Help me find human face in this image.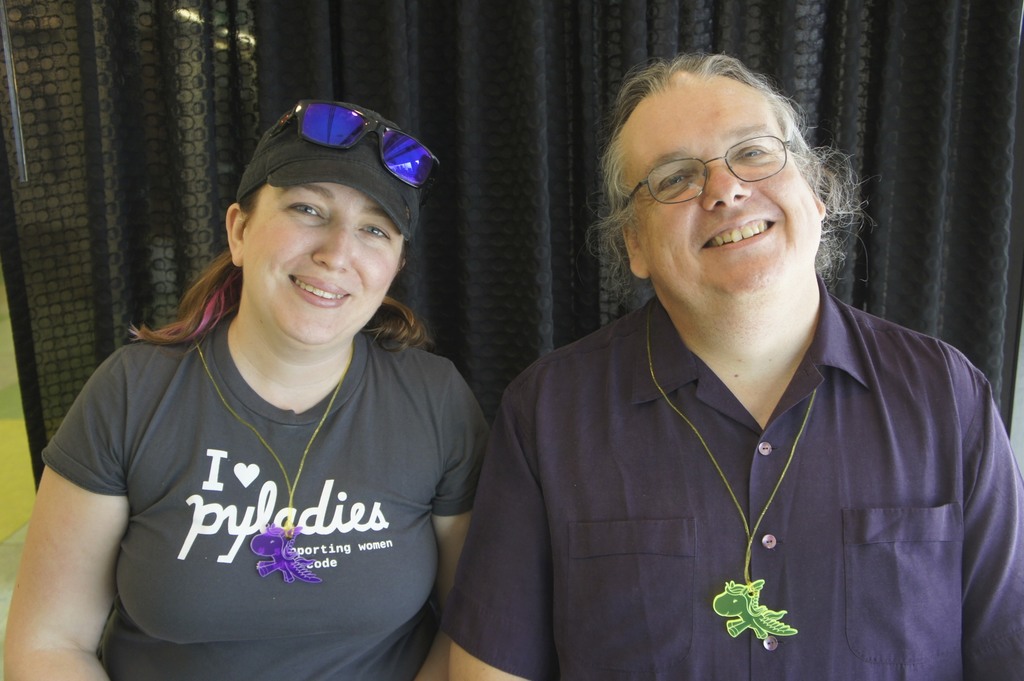
Found it: <bbox>243, 183, 405, 346</bbox>.
